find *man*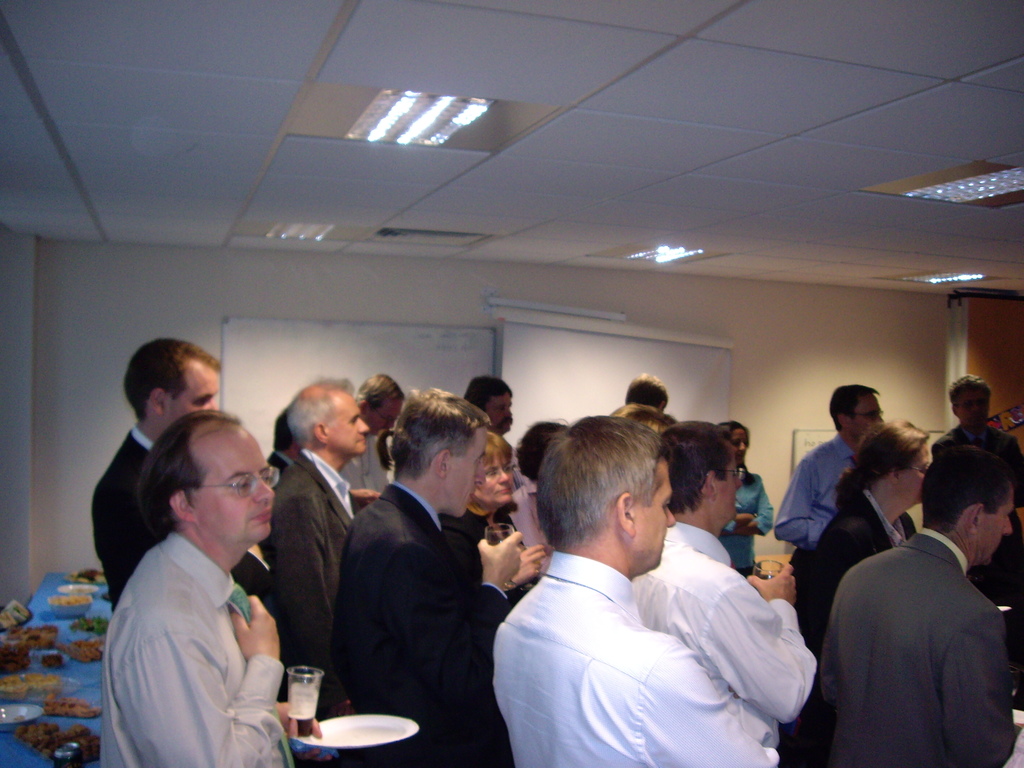
detection(773, 382, 882, 559)
